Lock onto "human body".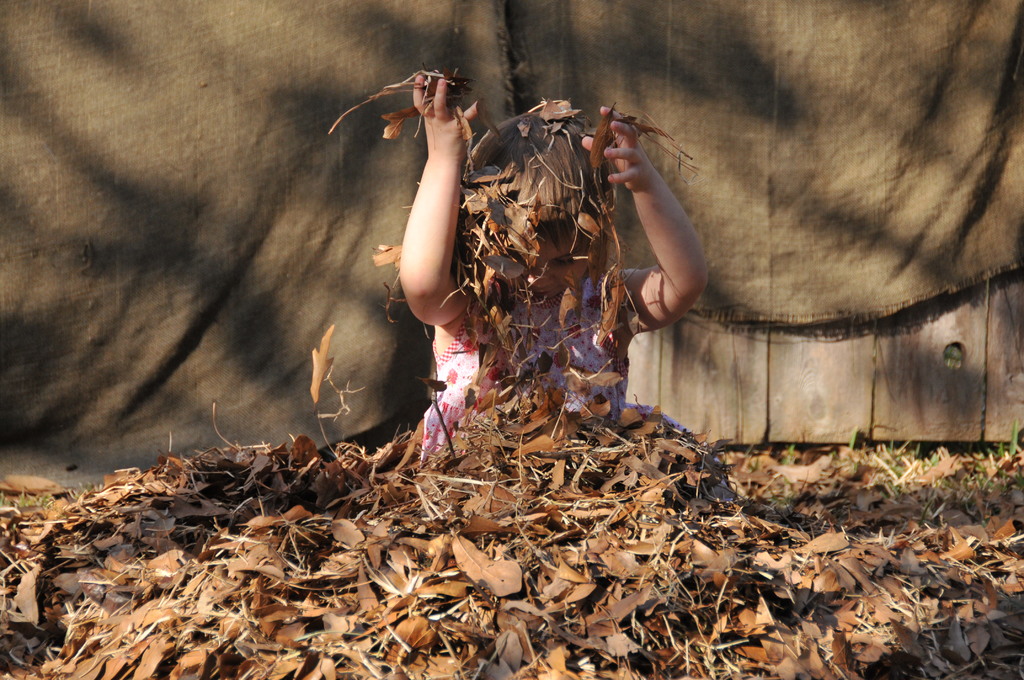
Locked: region(364, 53, 653, 469).
